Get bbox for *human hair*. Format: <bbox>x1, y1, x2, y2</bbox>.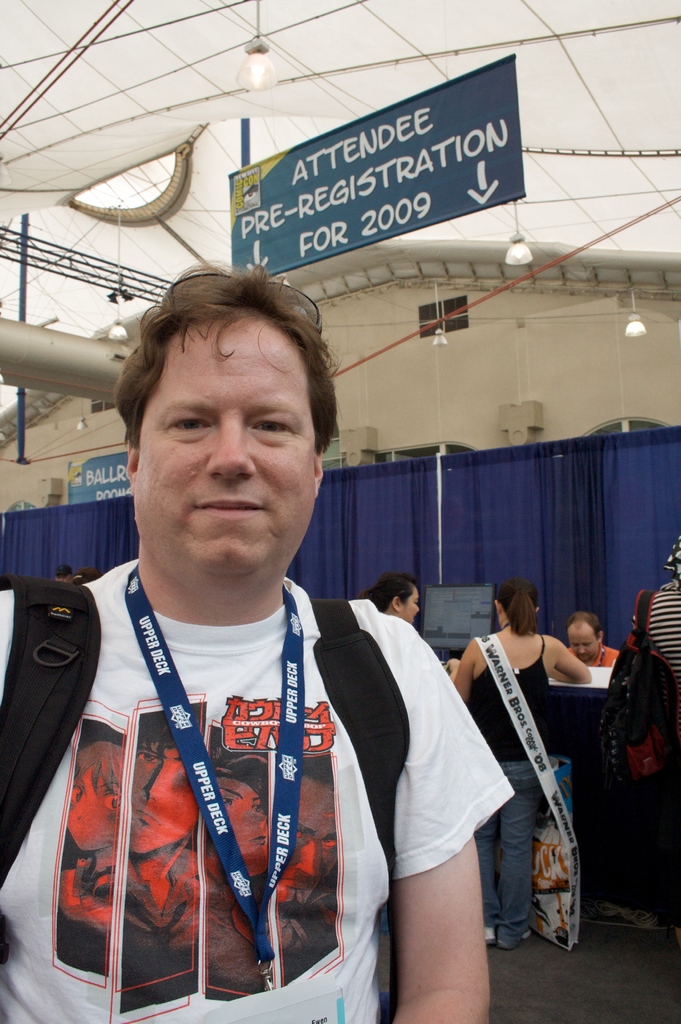
<bbox>126, 256, 332, 478</bbox>.
